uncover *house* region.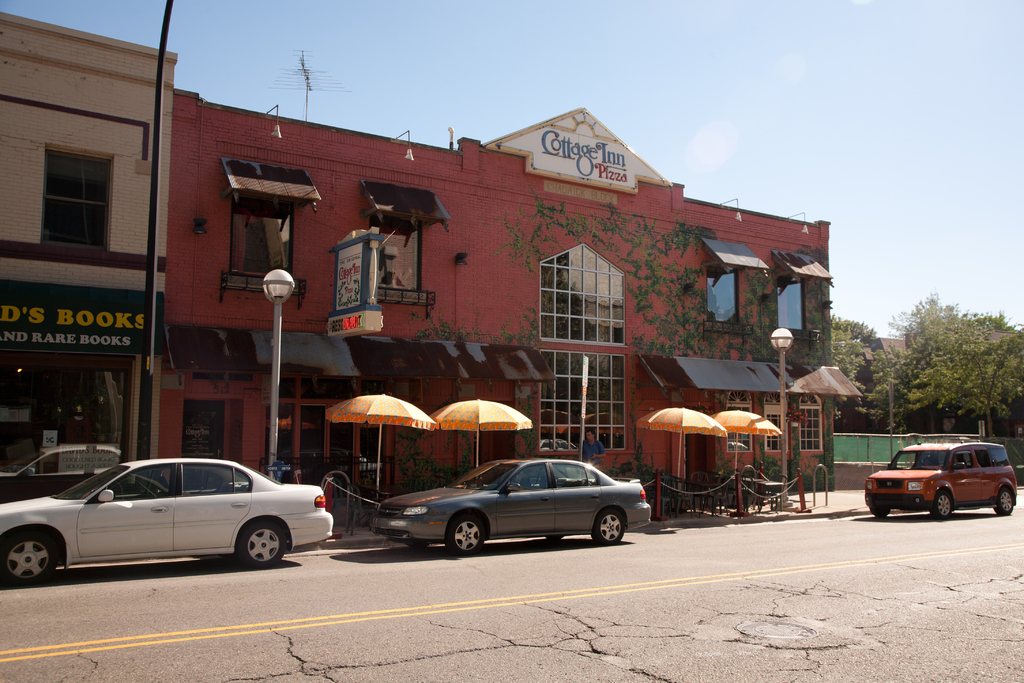
Uncovered: {"left": 0, "top": 9, "right": 183, "bottom": 457}.
